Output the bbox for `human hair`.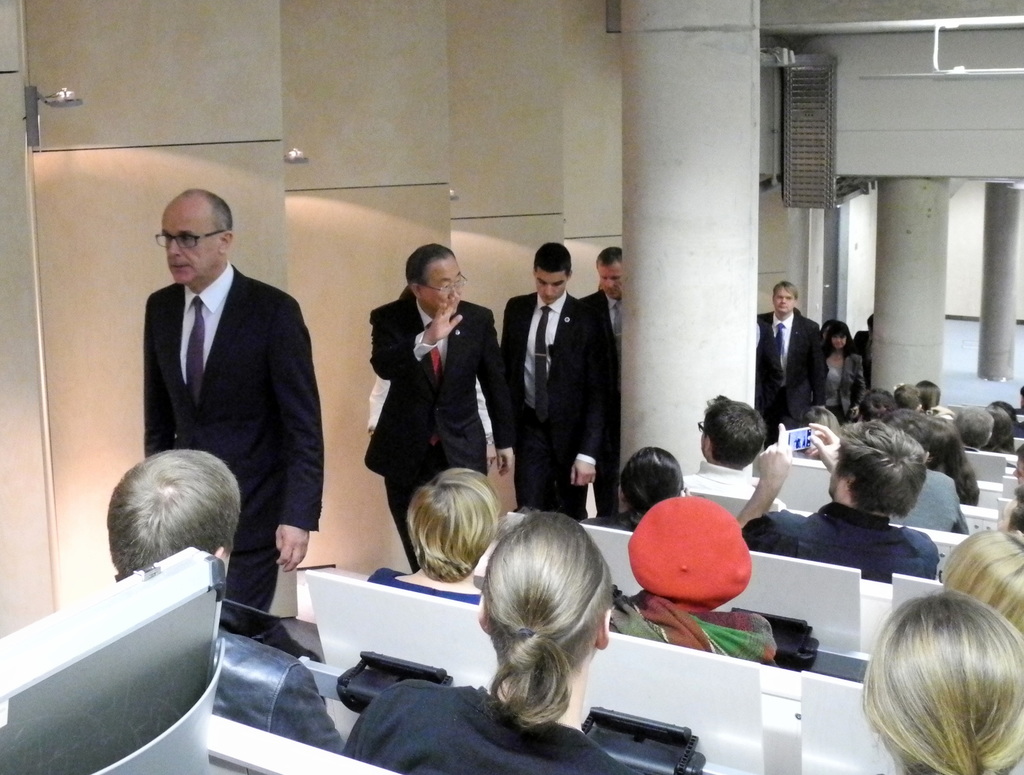
{"x1": 595, "y1": 246, "x2": 621, "y2": 269}.
